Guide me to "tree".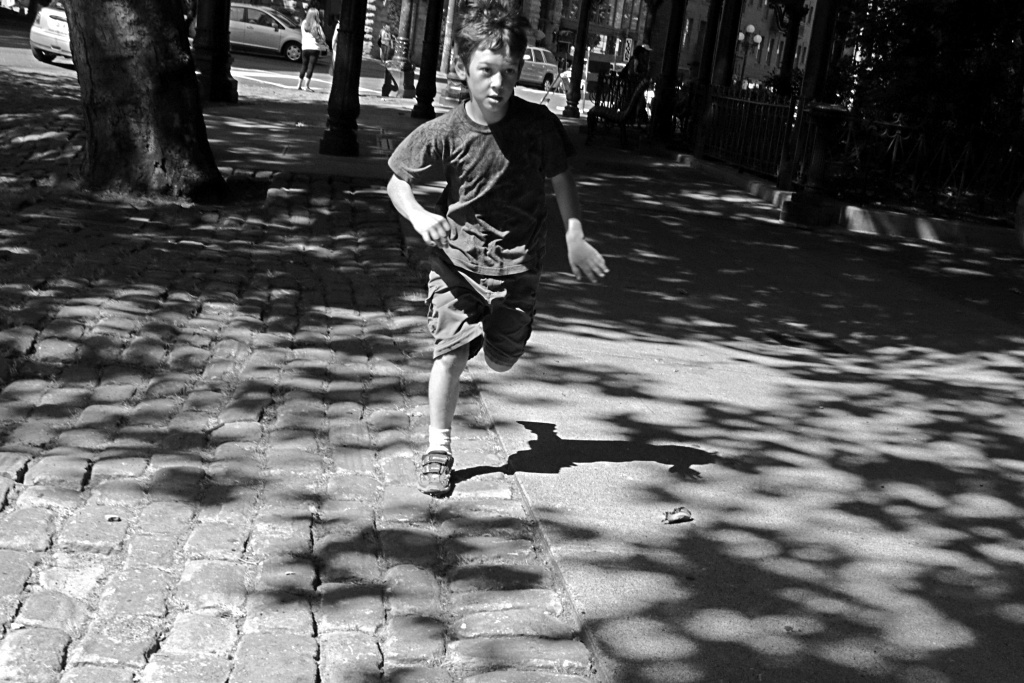
Guidance: 43/0/240/203.
